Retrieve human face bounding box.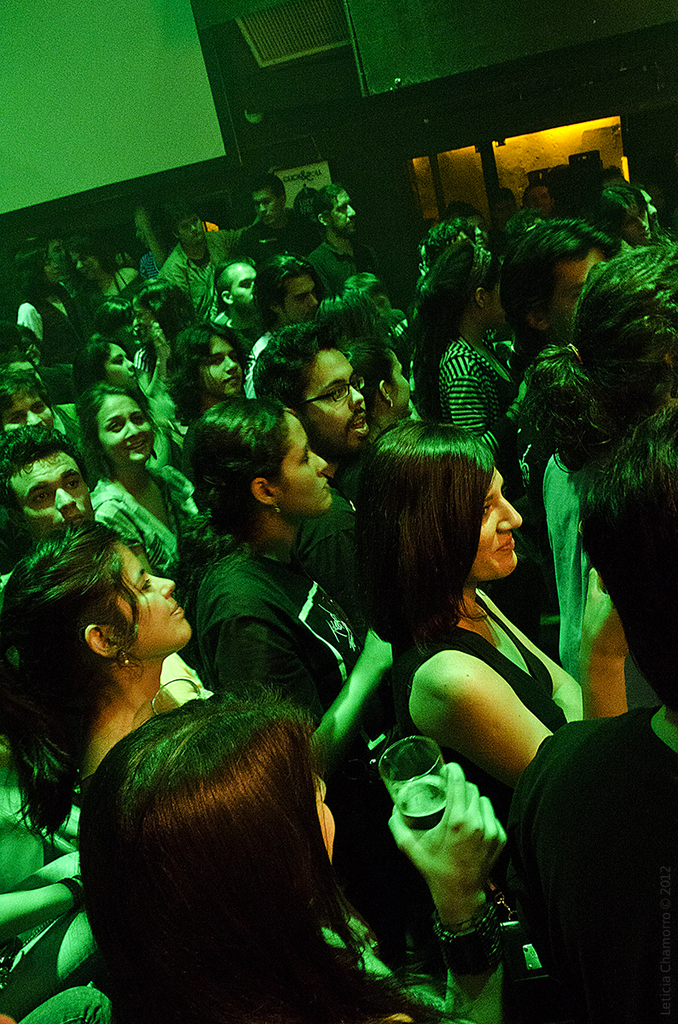
Bounding box: Rect(284, 272, 317, 321).
